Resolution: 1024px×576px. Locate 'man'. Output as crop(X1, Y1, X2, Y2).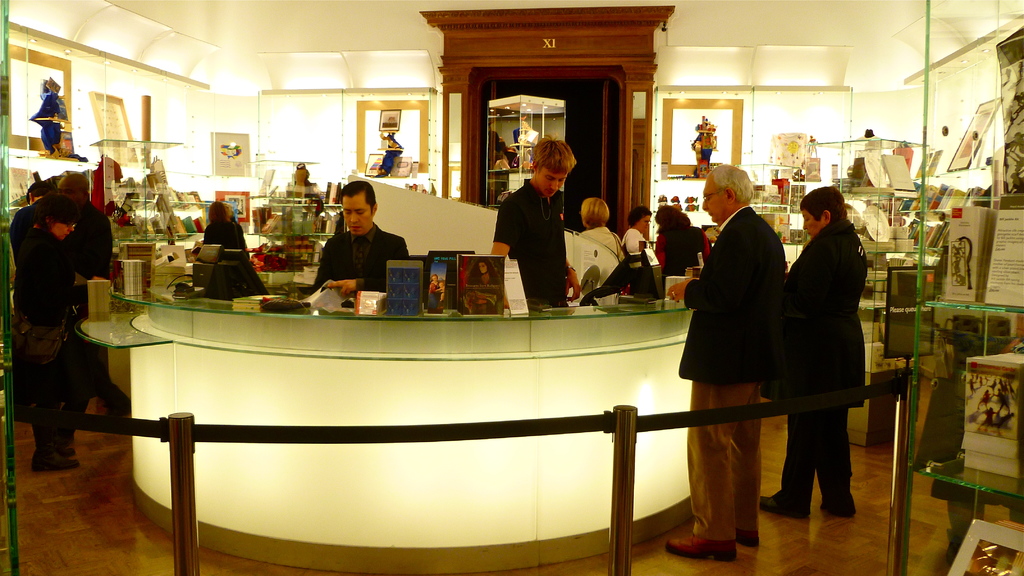
crop(664, 164, 792, 561).
